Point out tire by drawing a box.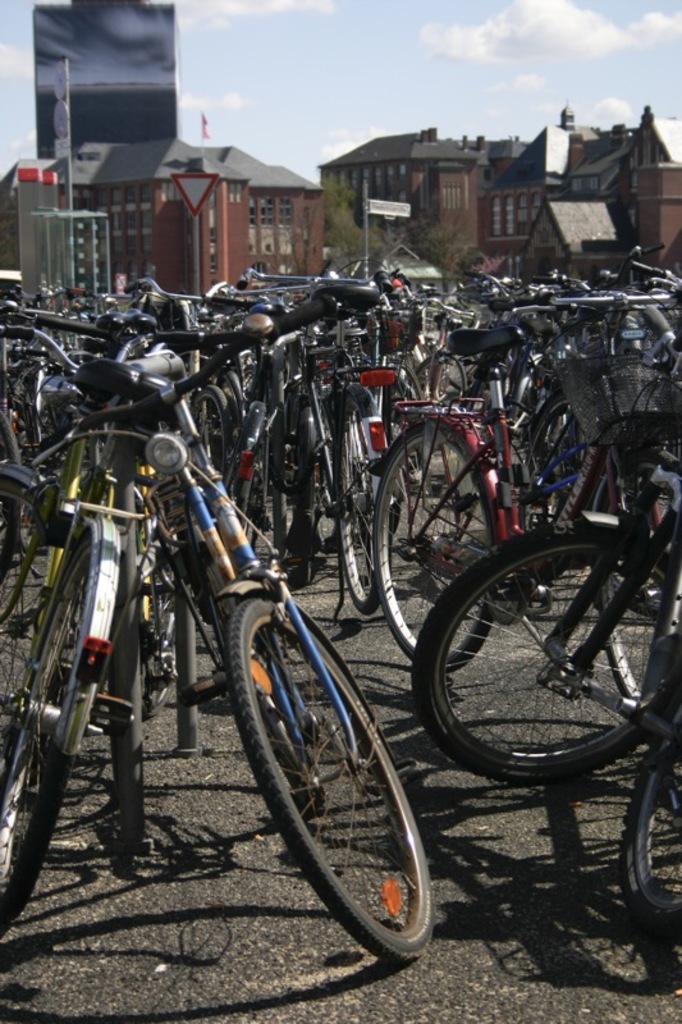
0,538,92,932.
